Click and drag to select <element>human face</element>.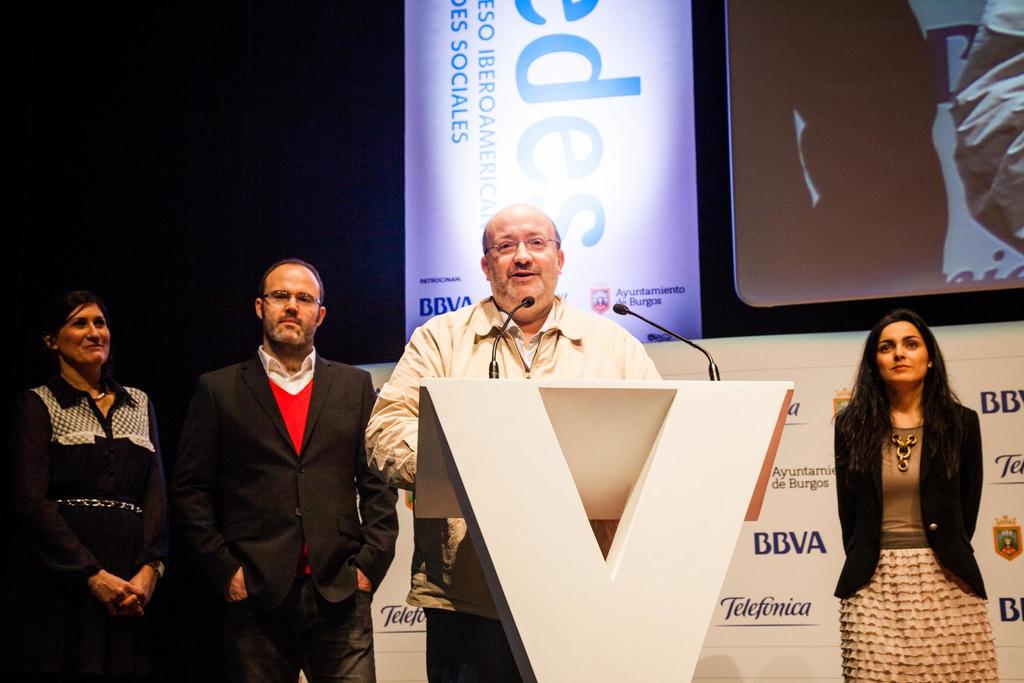
Selection: (872, 323, 936, 384).
